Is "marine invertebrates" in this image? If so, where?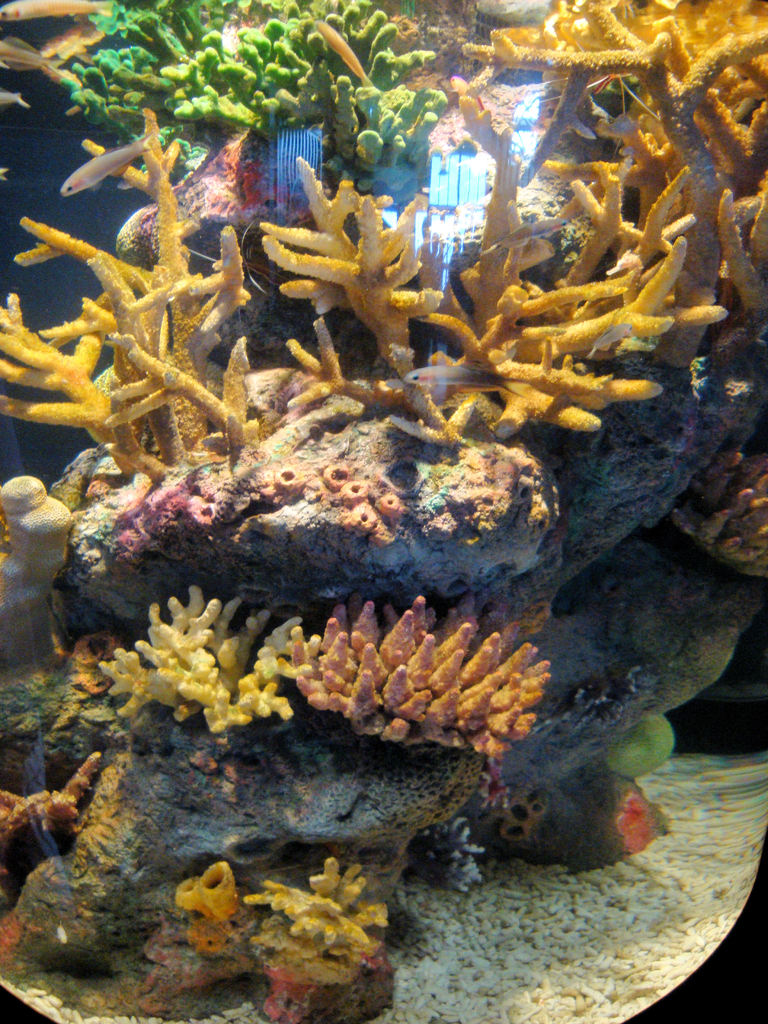
Yes, at {"x1": 240, "y1": 108, "x2": 670, "y2": 488}.
